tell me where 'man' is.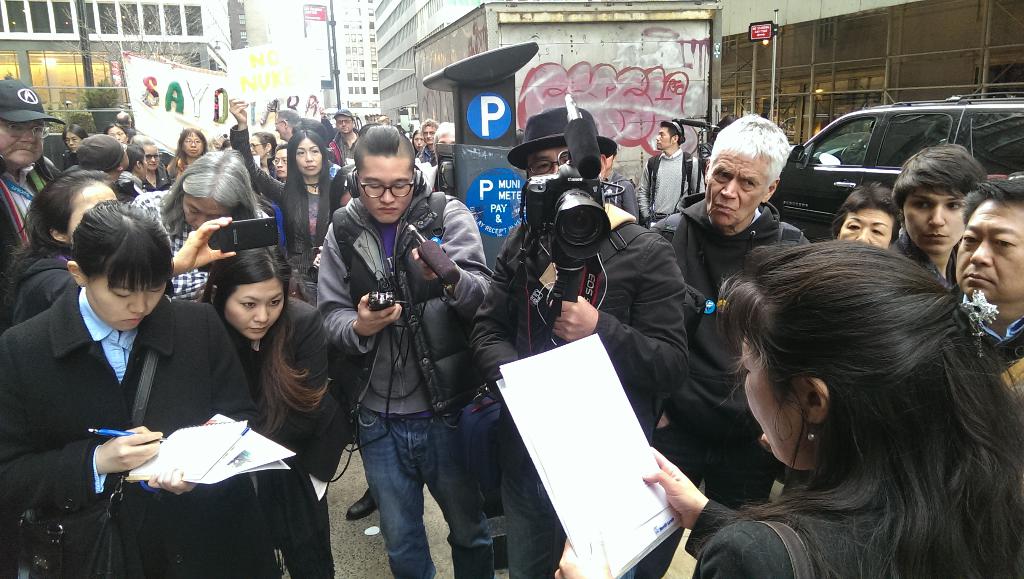
'man' is at (118,110,135,136).
